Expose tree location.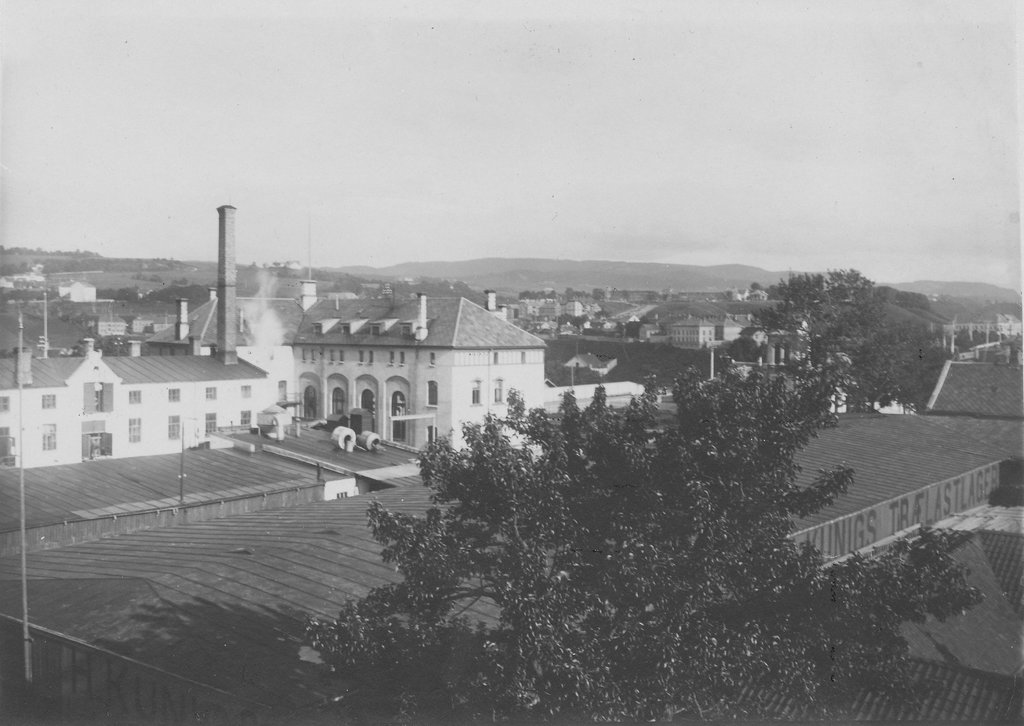
Exposed at box(299, 299, 986, 725).
